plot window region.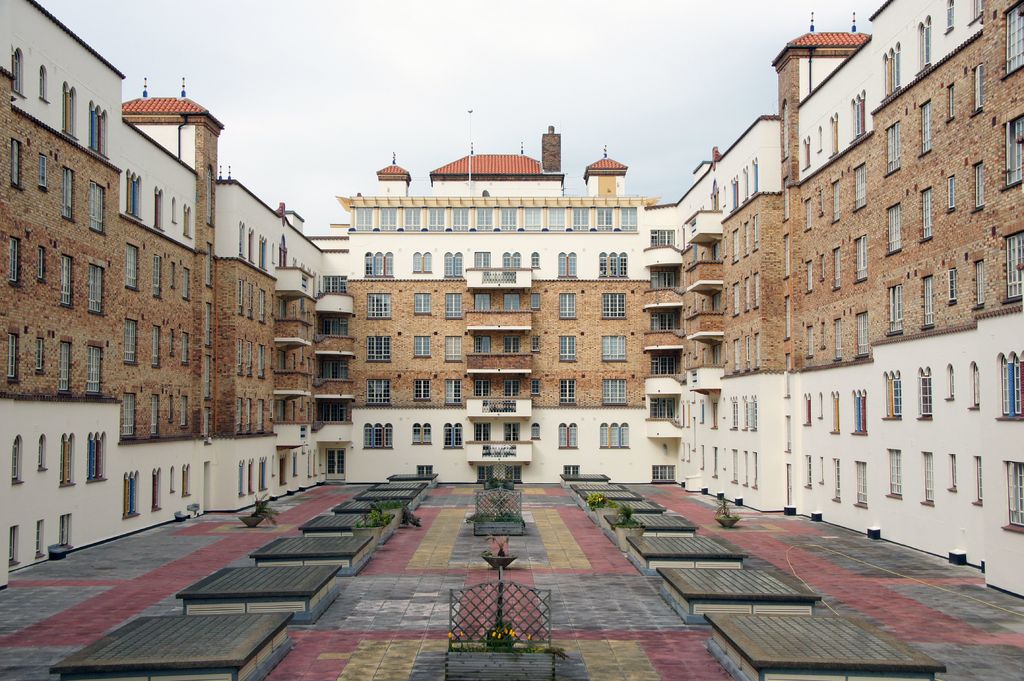
Plotted at (x1=502, y1=298, x2=521, y2=310).
